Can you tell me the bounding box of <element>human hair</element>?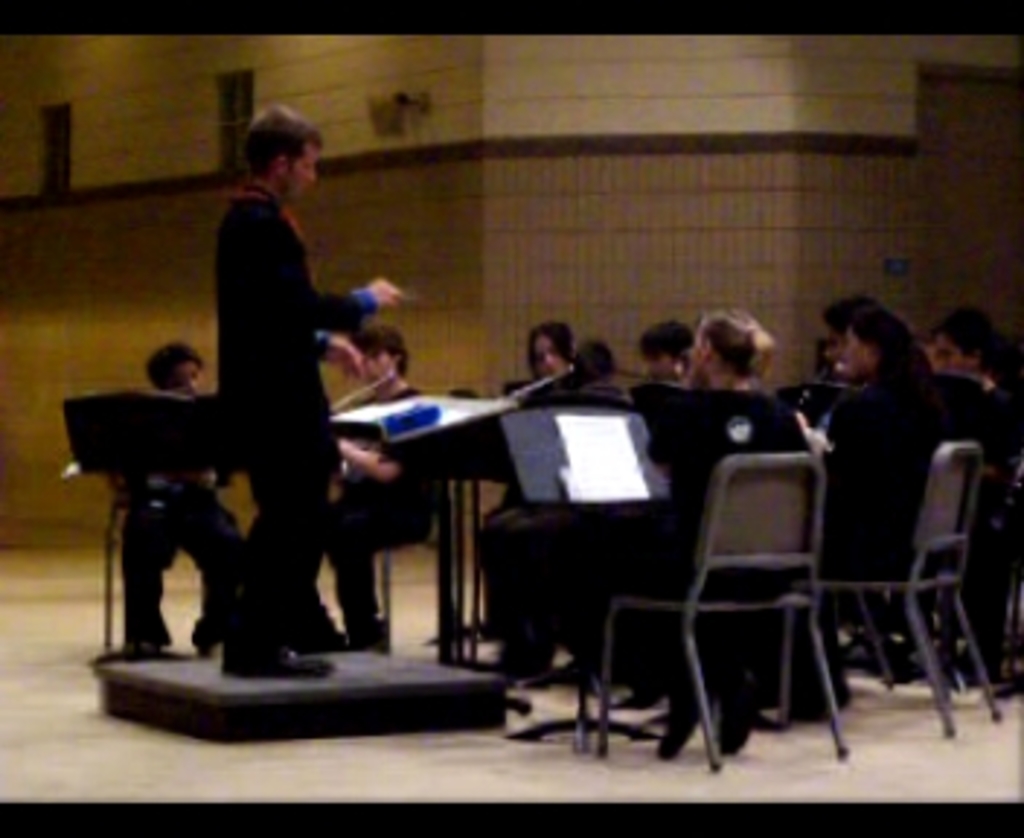
<region>527, 320, 573, 381</region>.
